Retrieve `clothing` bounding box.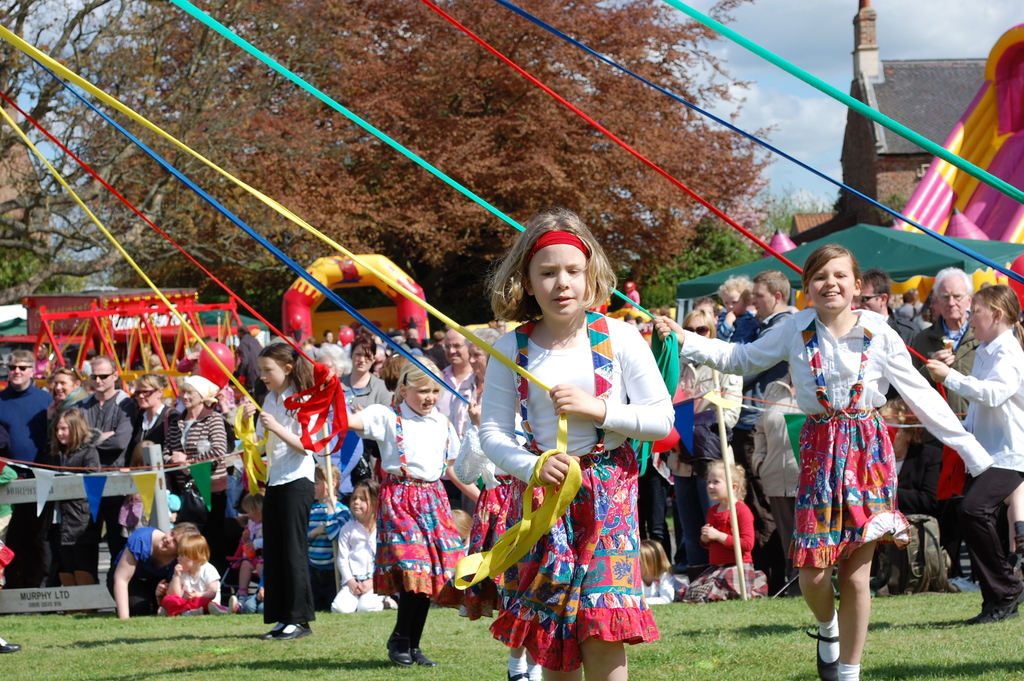
Bounding box: Rect(46, 443, 92, 581).
